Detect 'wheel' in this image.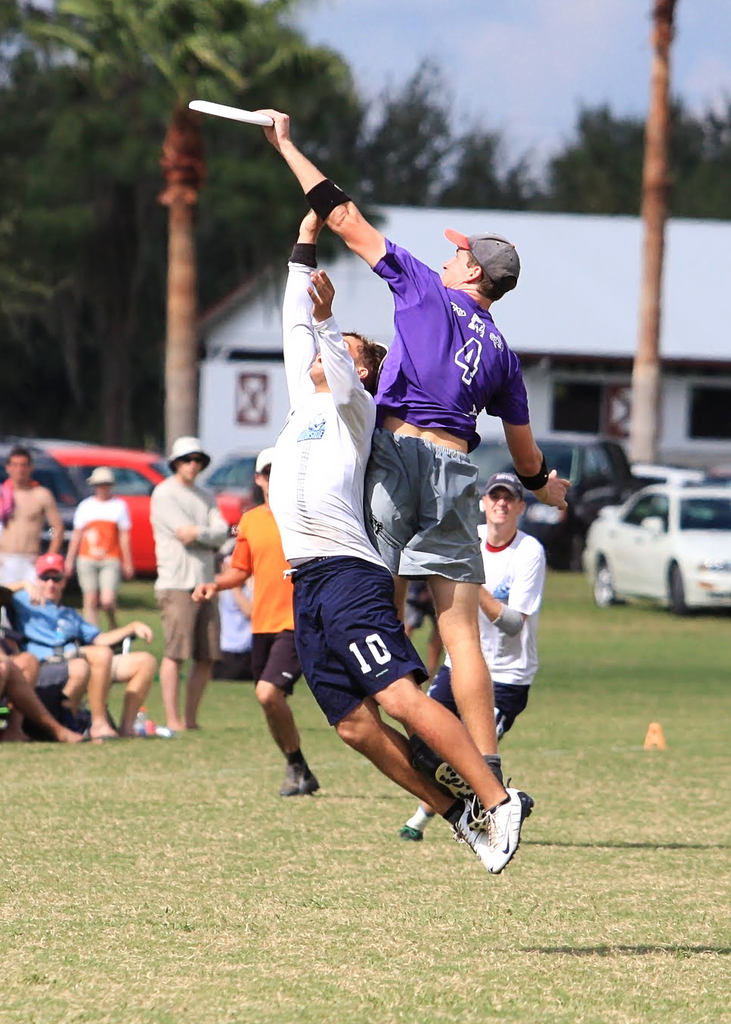
Detection: rect(661, 558, 683, 613).
